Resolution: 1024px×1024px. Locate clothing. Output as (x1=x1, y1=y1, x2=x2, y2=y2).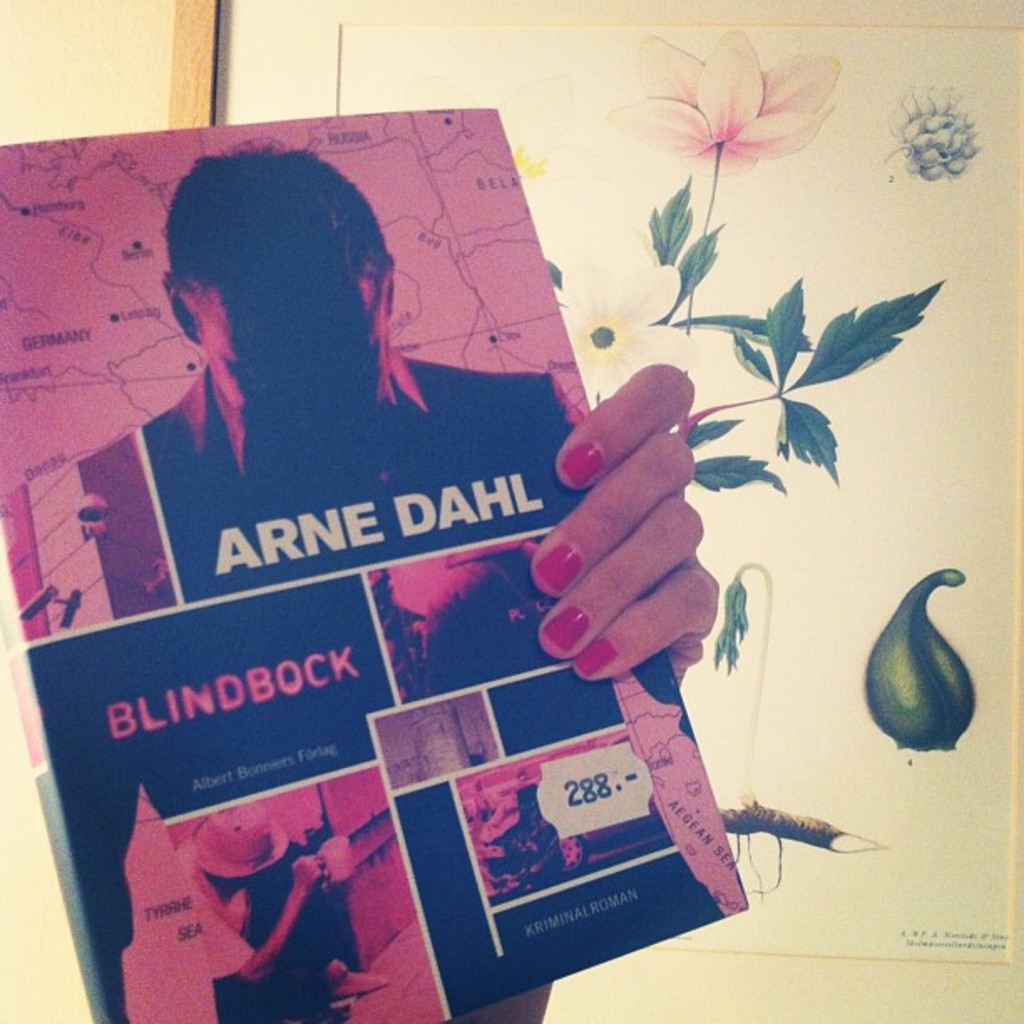
(x1=194, y1=848, x2=340, y2=1011).
